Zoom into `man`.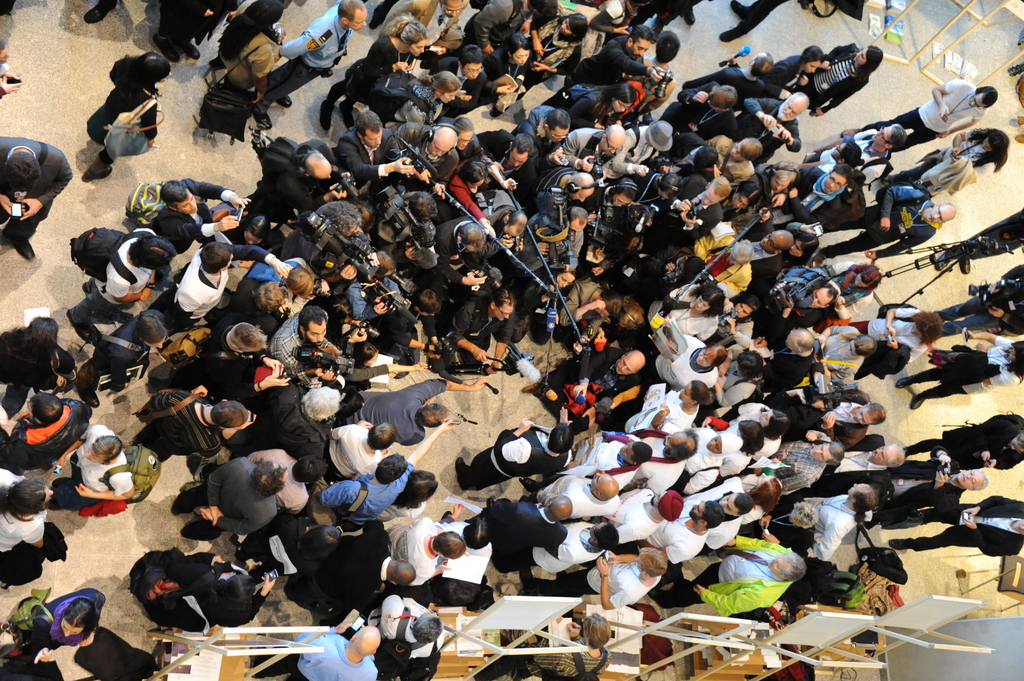
Zoom target: [x1=317, y1=456, x2=411, y2=514].
